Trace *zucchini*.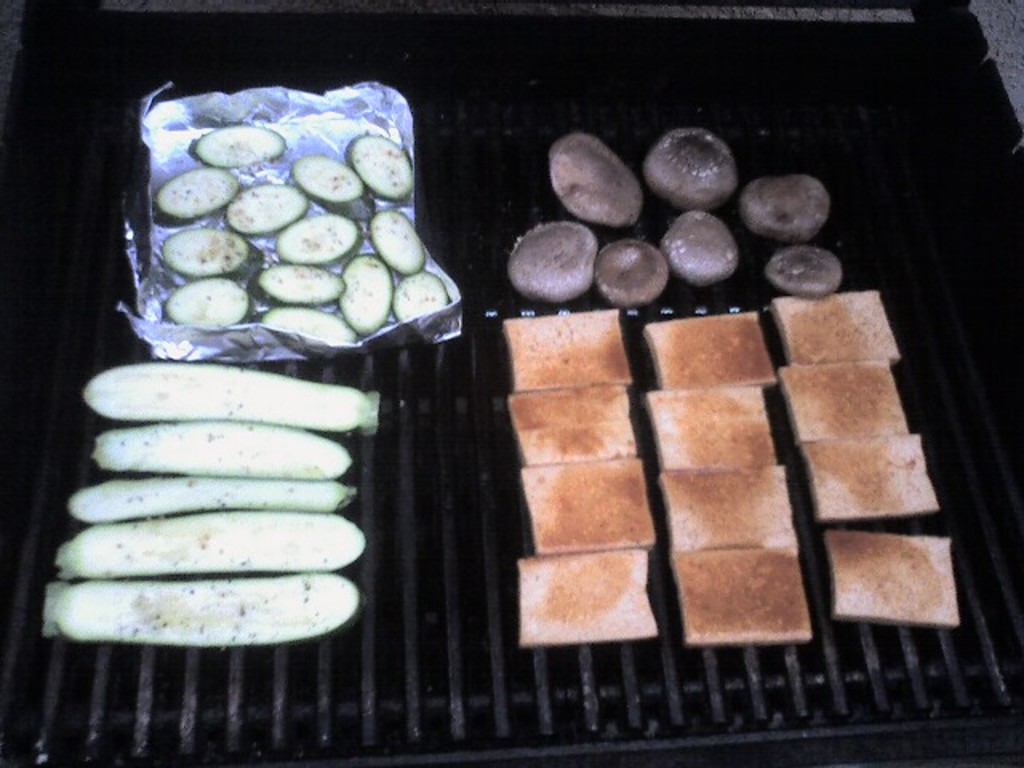
Traced to region(189, 120, 283, 174).
